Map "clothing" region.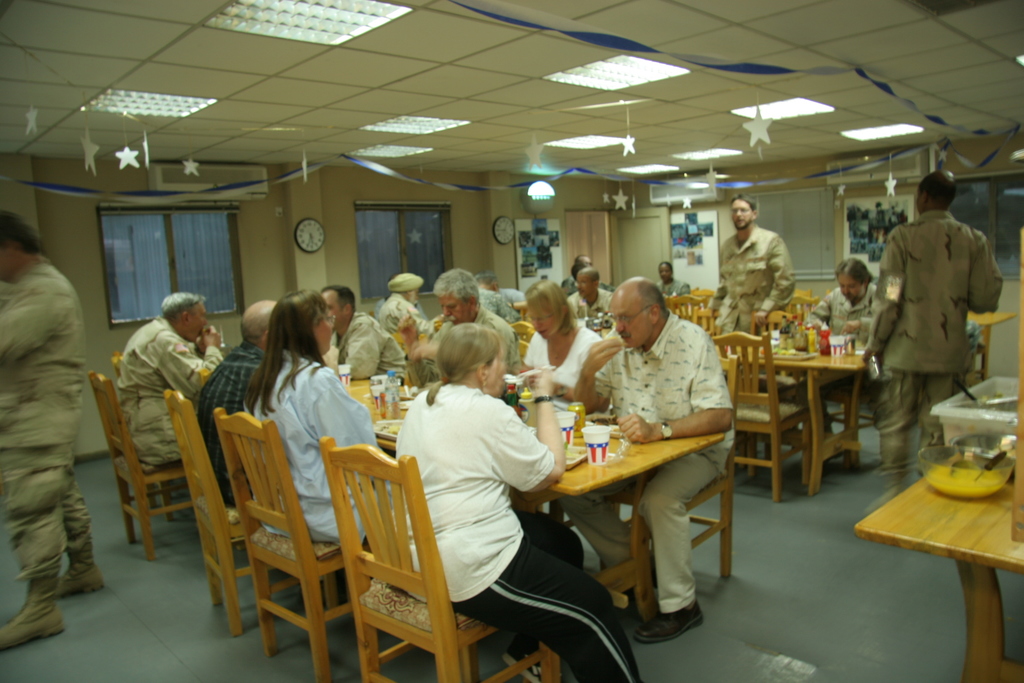
Mapped to pyautogui.locateOnScreen(119, 315, 219, 470).
